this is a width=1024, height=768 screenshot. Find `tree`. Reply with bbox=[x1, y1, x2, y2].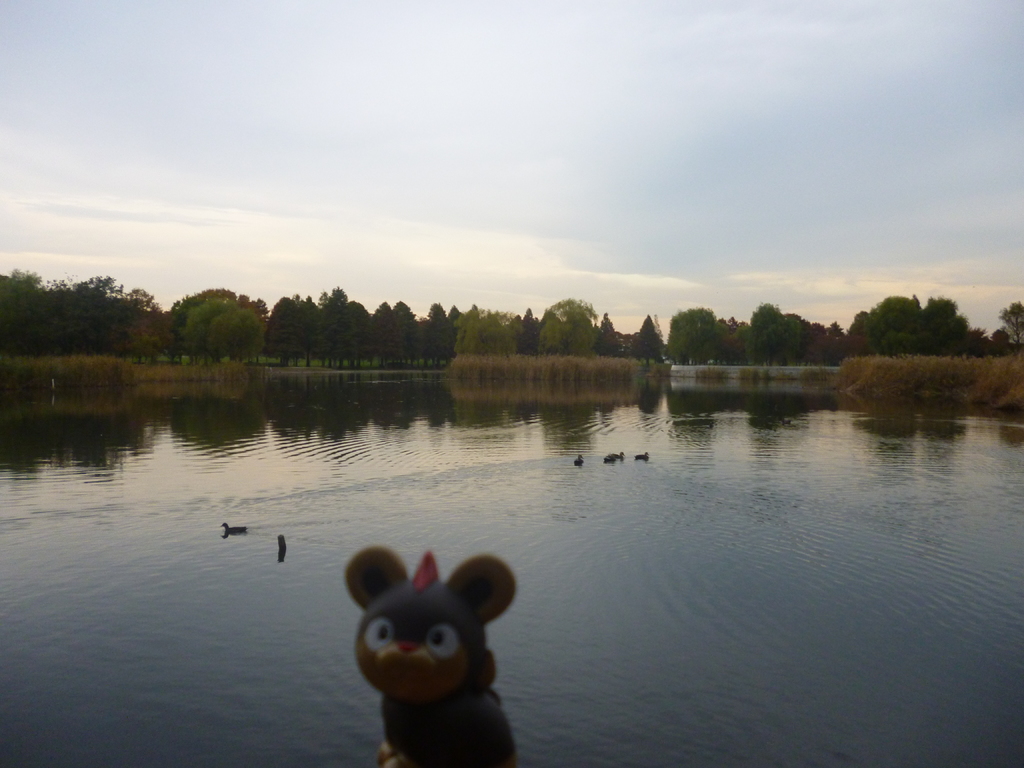
bbox=[119, 289, 156, 351].
